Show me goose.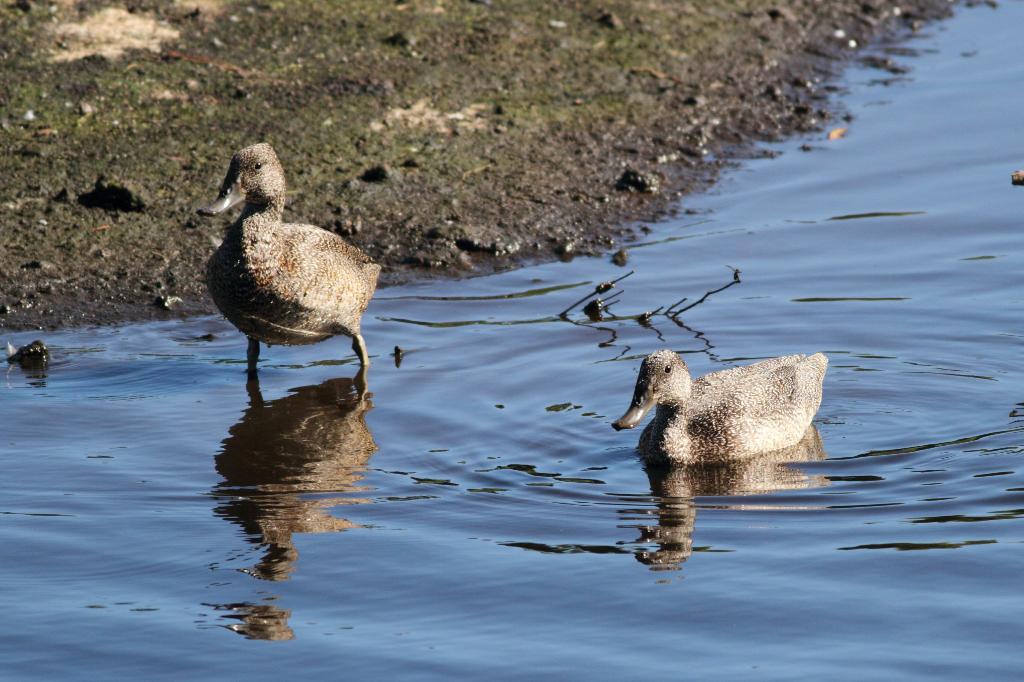
goose is here: {"x1": 191, "y1": 134, "x2": 383, "y2": 400}.
